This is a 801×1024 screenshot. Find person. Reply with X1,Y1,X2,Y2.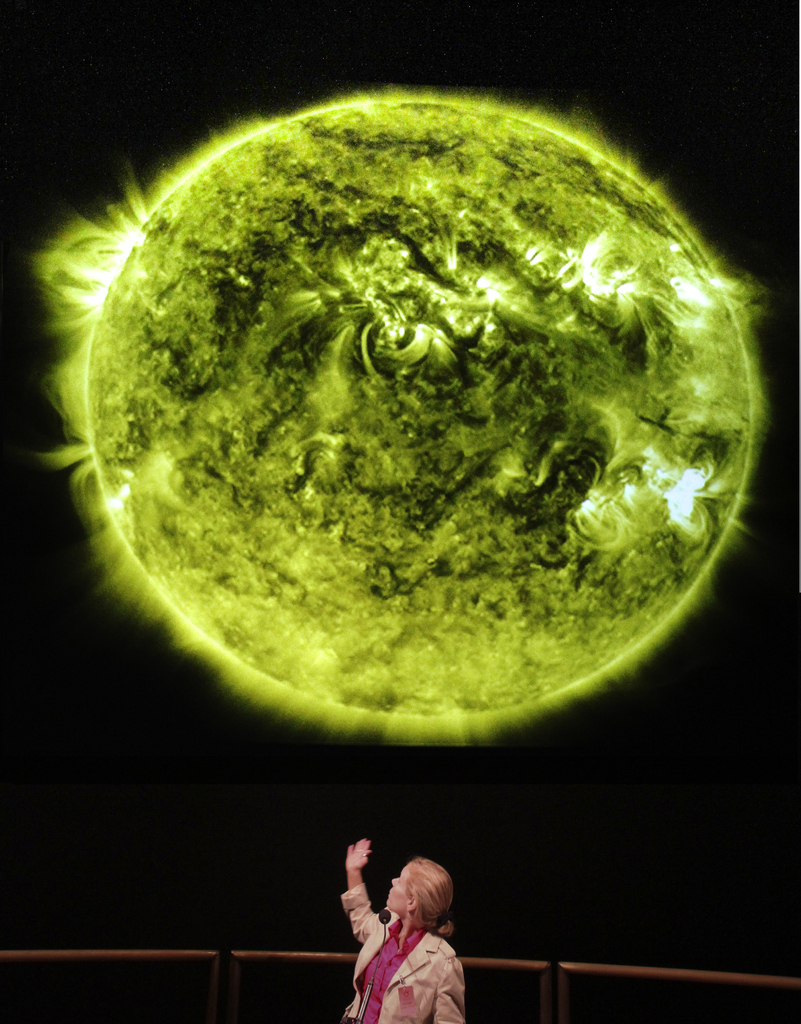
335,840,467,1023.
